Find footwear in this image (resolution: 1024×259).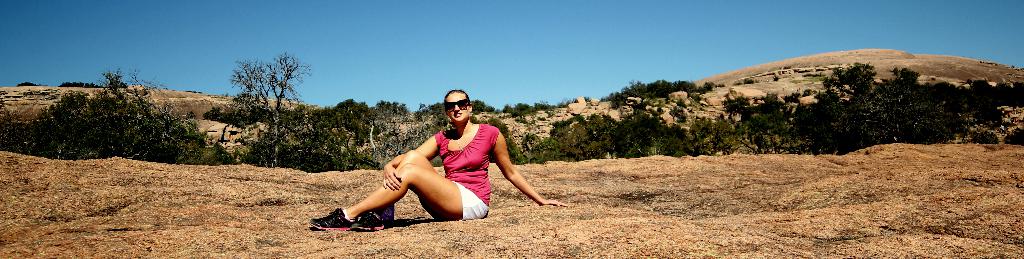
[305, 208, 359, 230].
